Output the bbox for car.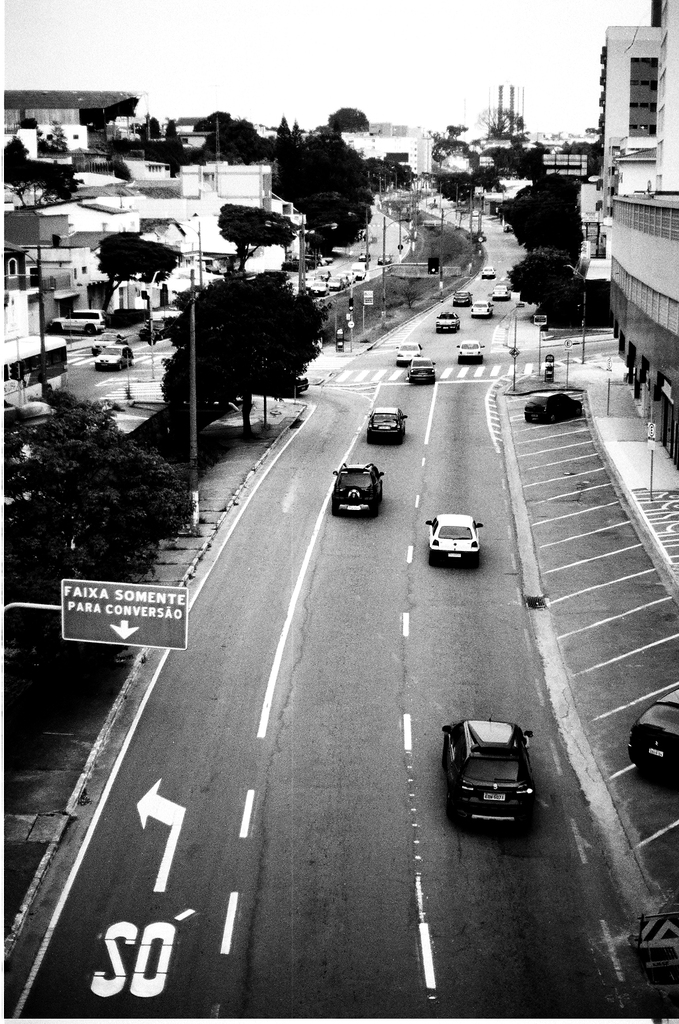
338, 266, 349, 283.
